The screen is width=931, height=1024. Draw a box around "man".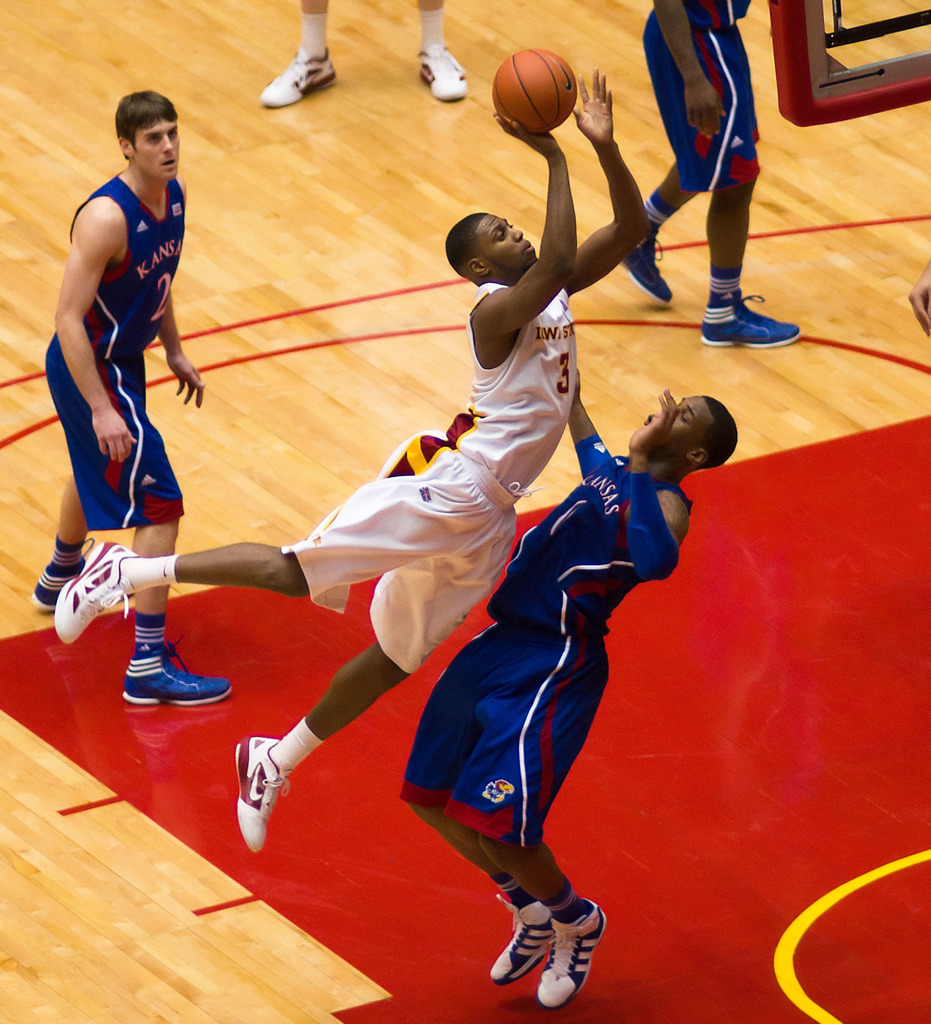
x1=397 y1=364 x2=737 y2=1012.
